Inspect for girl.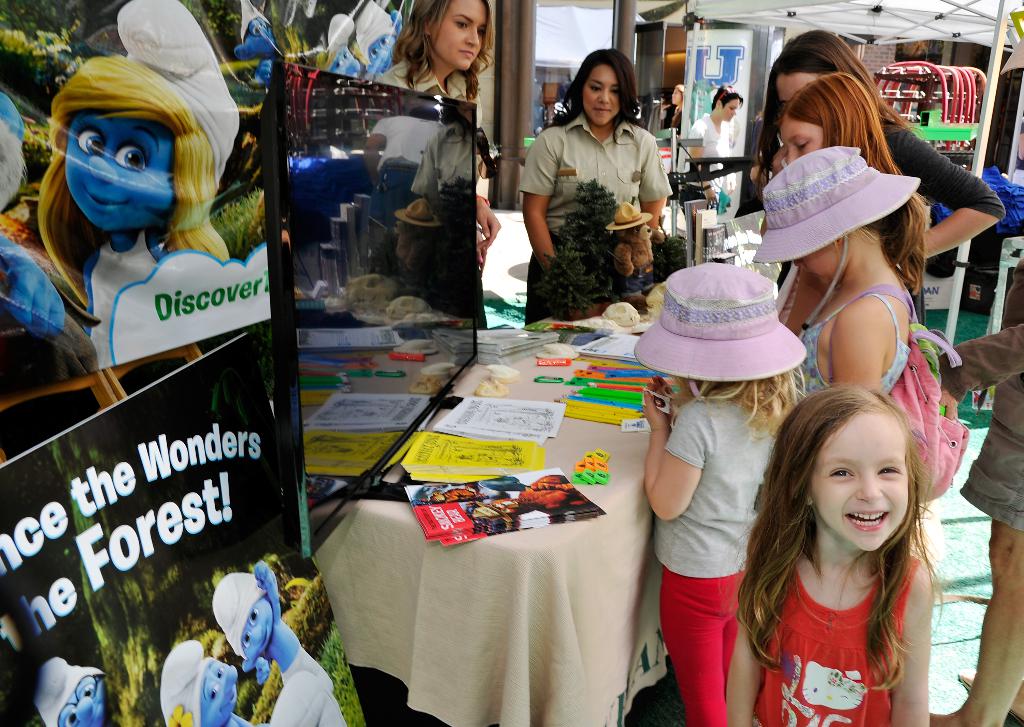
Inspection: detection(724, 379, 944, 725).
